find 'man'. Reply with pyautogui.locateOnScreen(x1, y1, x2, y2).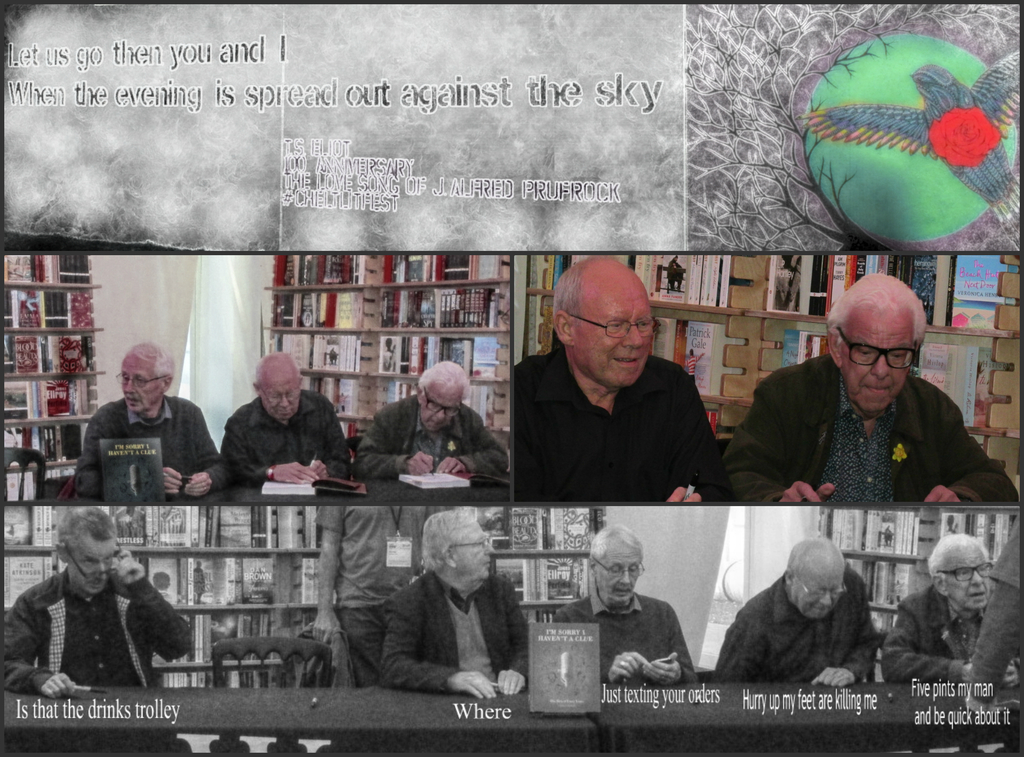
pyautogui.locateOnScreen(358, 360, 513, 476).
